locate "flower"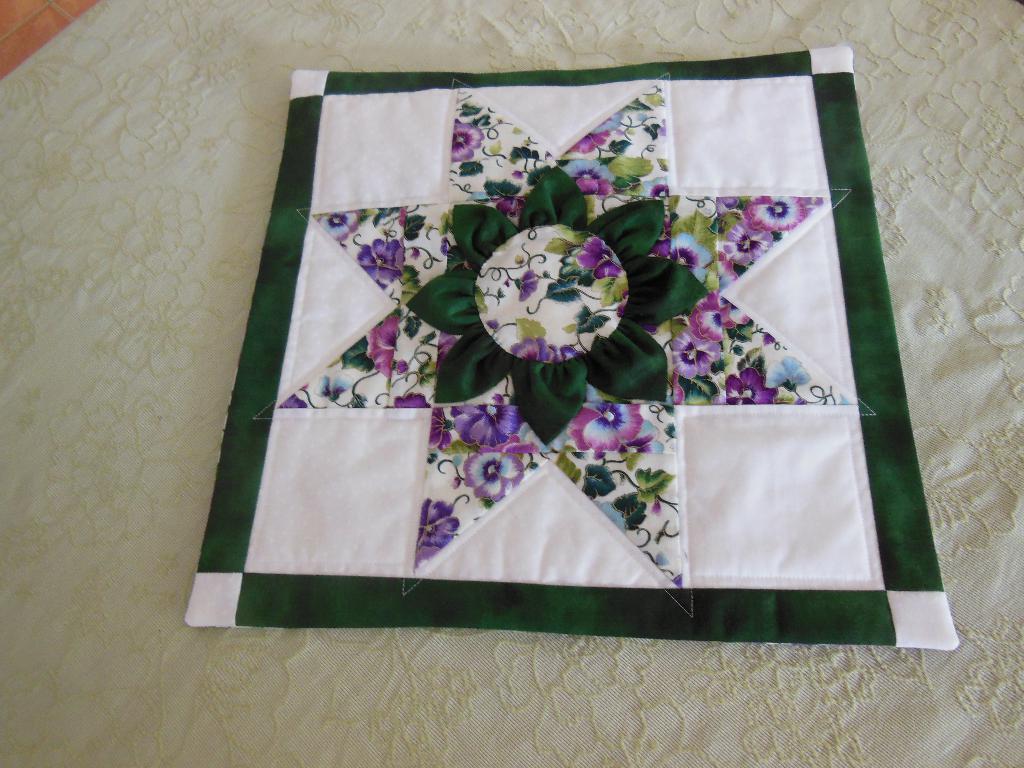
(384, 393, 429, 408)
